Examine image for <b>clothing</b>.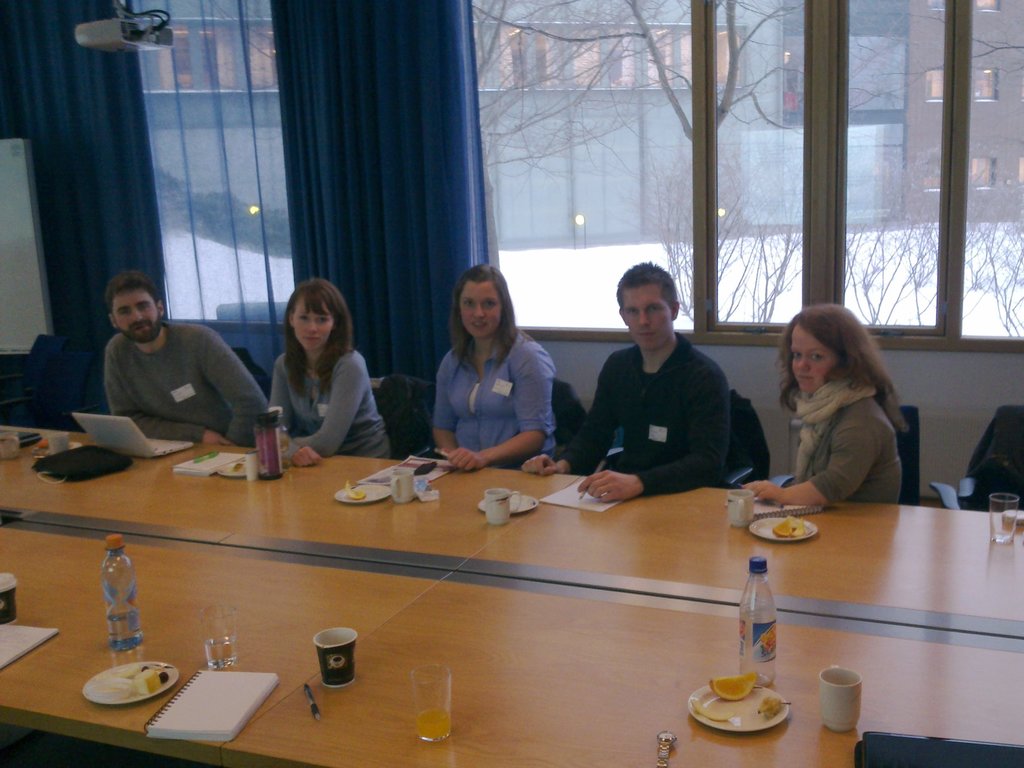
Examination result: <region>787, 374, 897, 505</region>.
